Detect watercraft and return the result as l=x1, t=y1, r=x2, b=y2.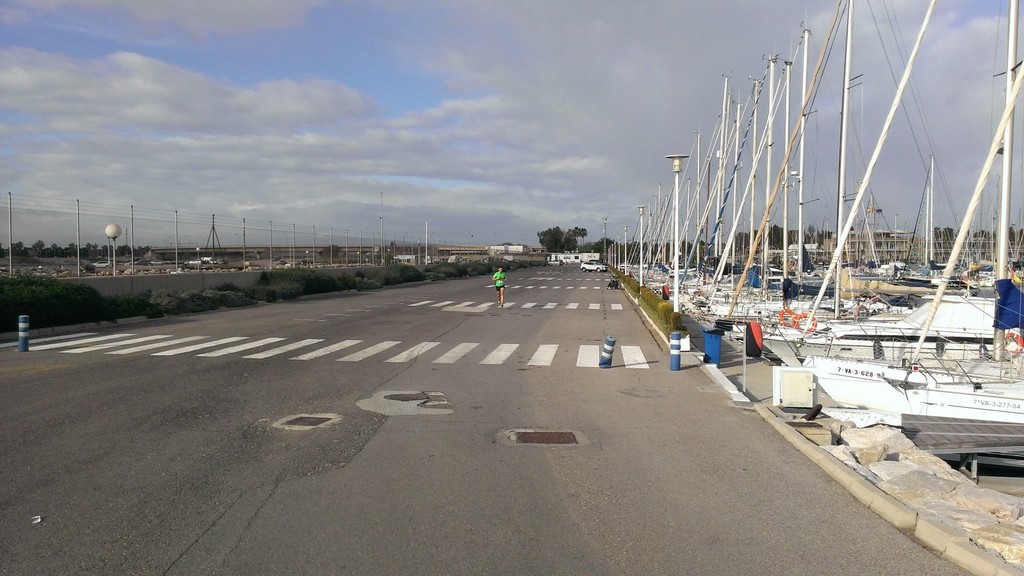
l=669, t=0, r=994, b=322.
